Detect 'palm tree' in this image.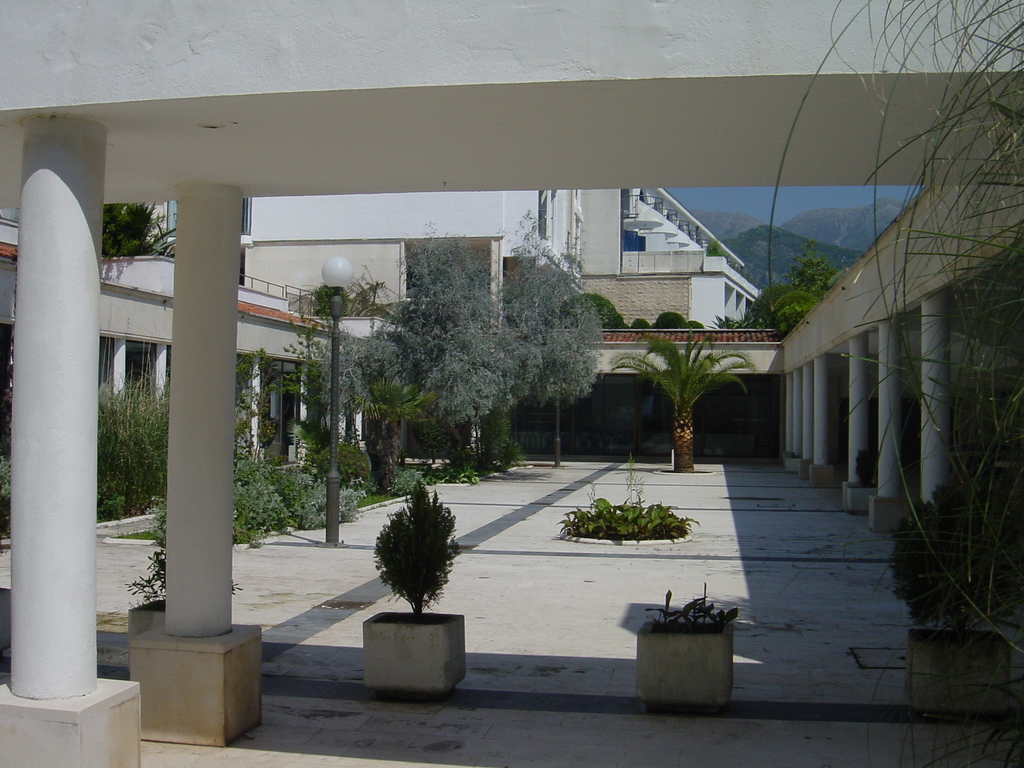
Detection: left=610, top=326, right=759, bottom=472.
